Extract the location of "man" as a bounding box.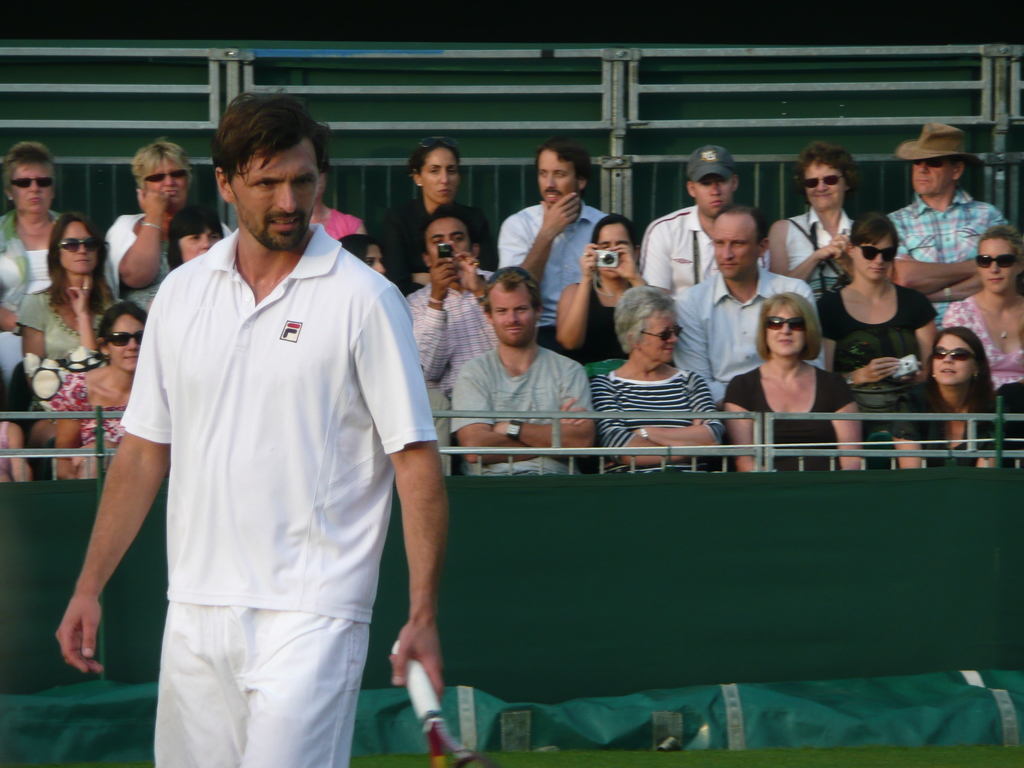
box(671, 207, 821, 402).
